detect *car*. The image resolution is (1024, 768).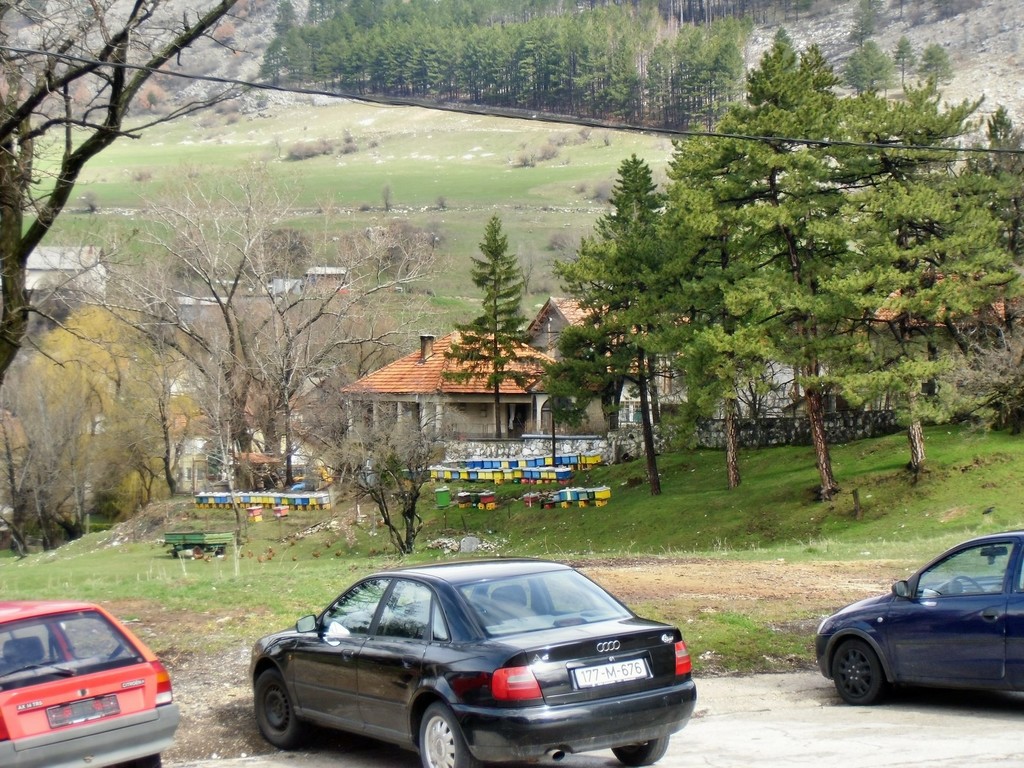
(232,565,727,767).
